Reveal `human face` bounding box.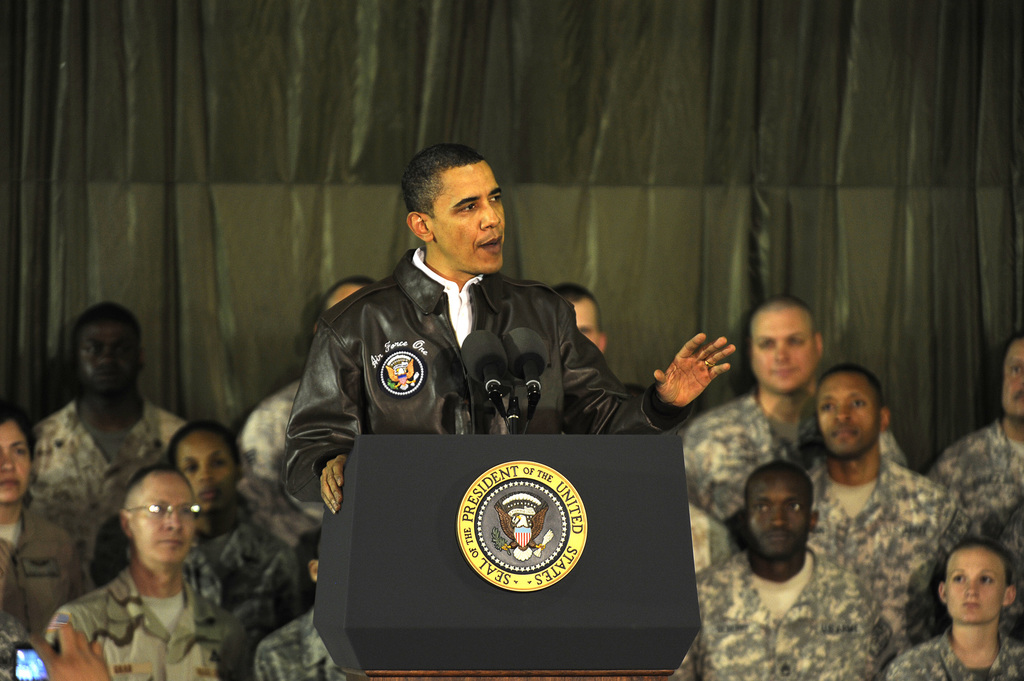
Revealed: [left=943, top=548, right=1005, bottom=625].
